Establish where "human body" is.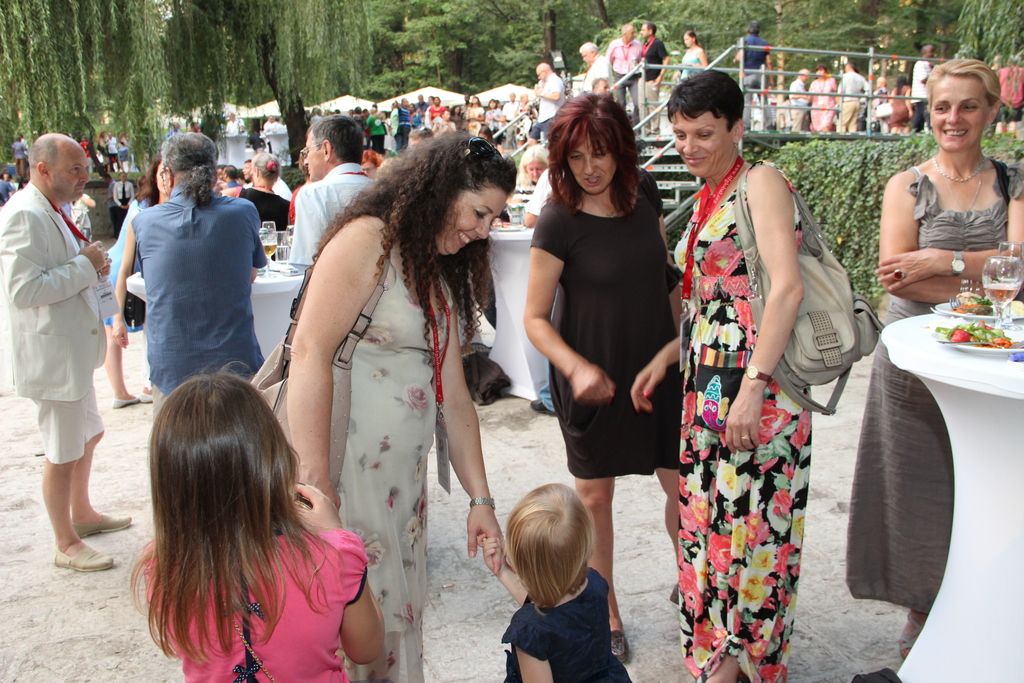
Established at detection(862, 142, 1023, 641).
